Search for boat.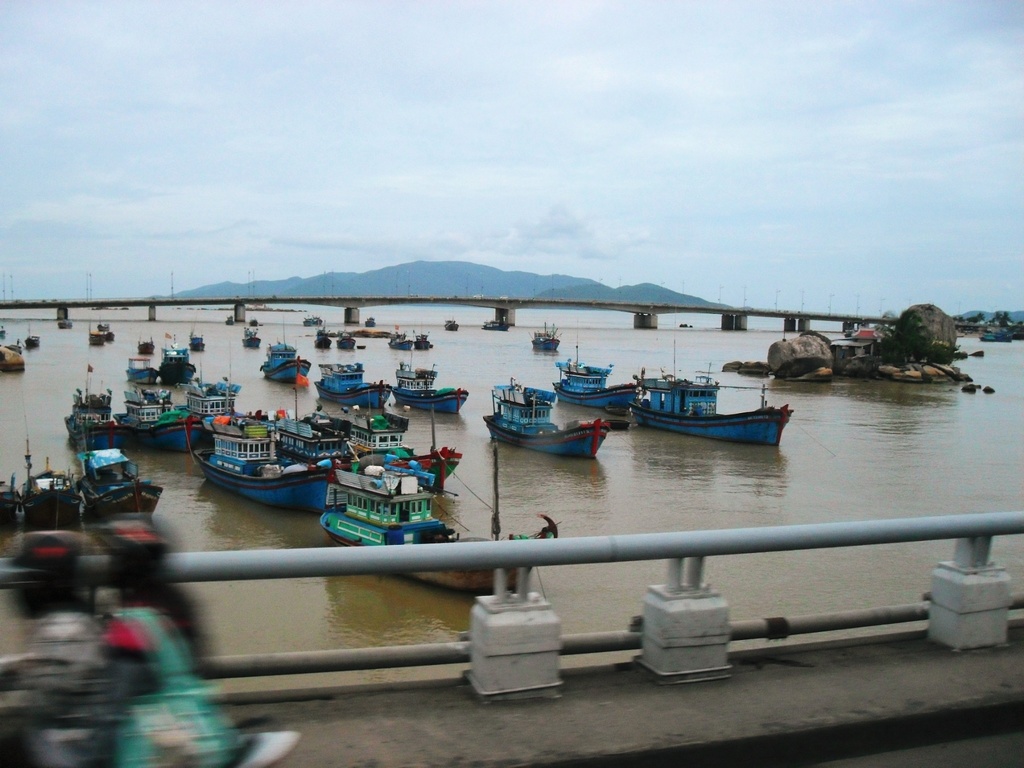
Found at <bbox>301, 312, 321, 327</bbox>.
